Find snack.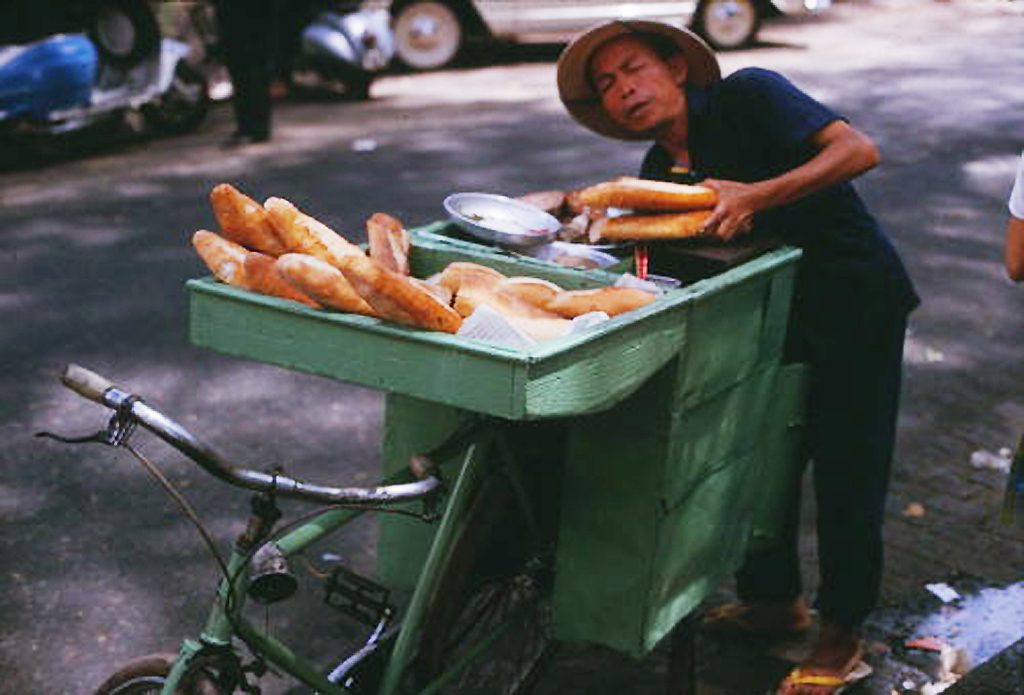
crop(169, 192, 714, 350).
